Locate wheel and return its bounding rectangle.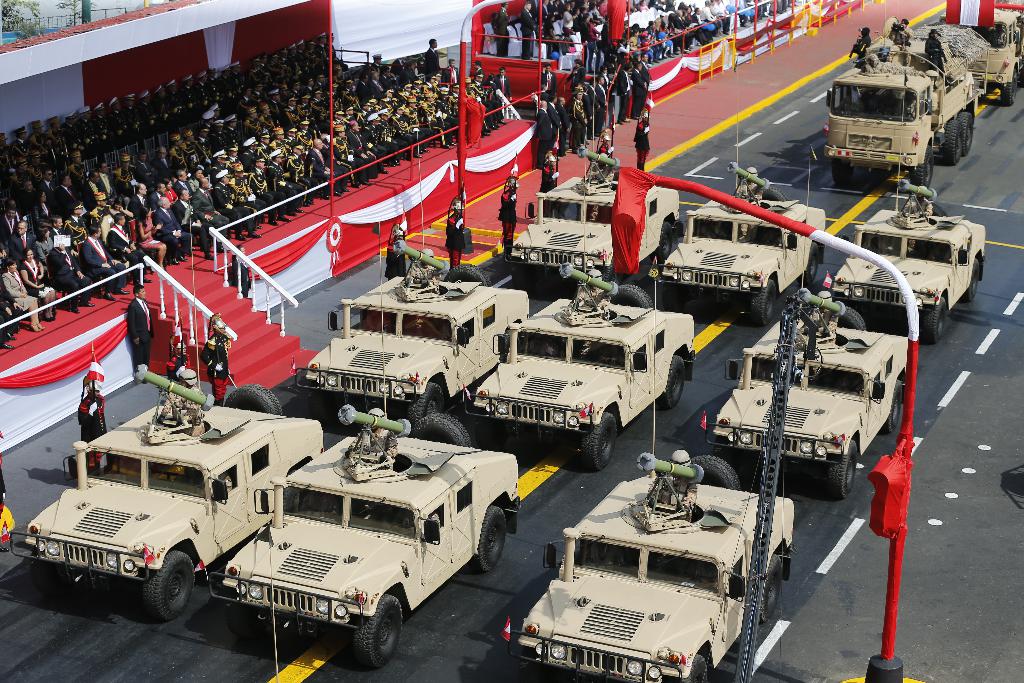
(left=961, top=111, right=980, bottom=149).
